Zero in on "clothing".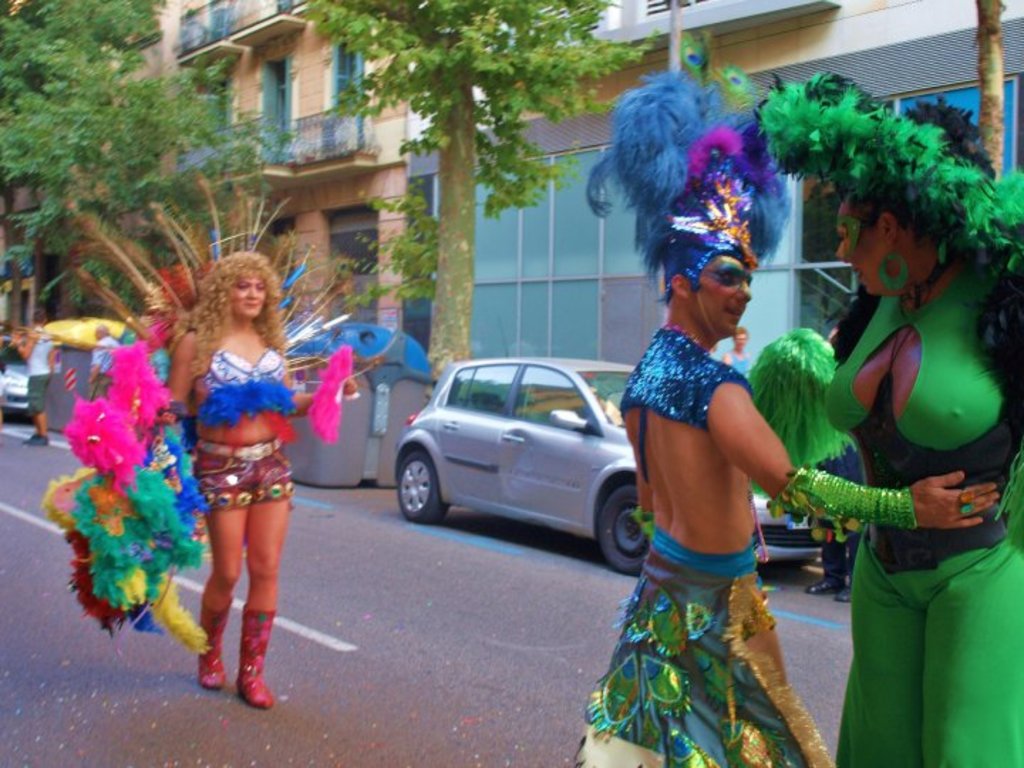
Zeroed in: 176,326,296,518.
